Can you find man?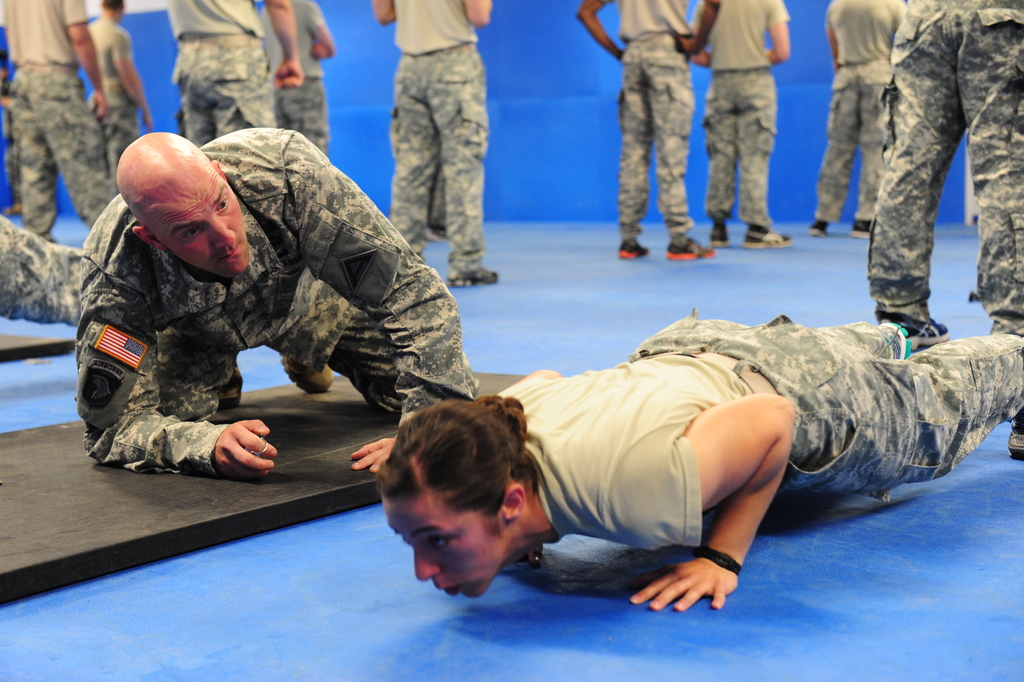
Yes, bounding box: [x1=165, y1=0, x2=305, y2=147].
